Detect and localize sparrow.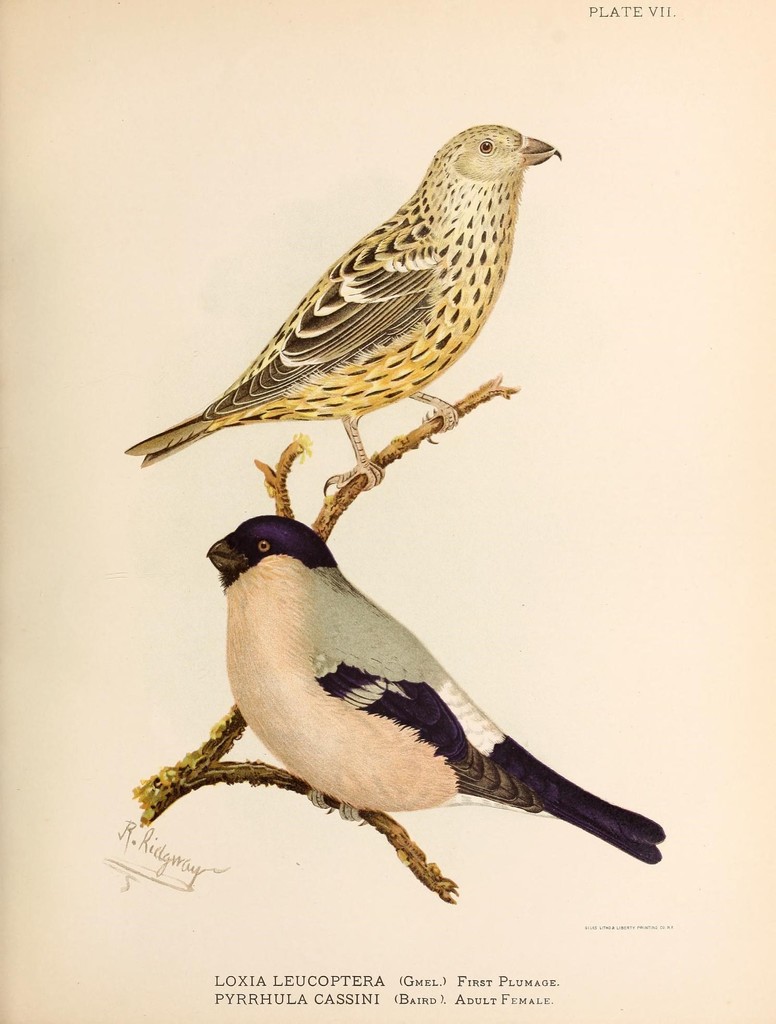
Localized at bbox=(124, 125, 562, 491).
